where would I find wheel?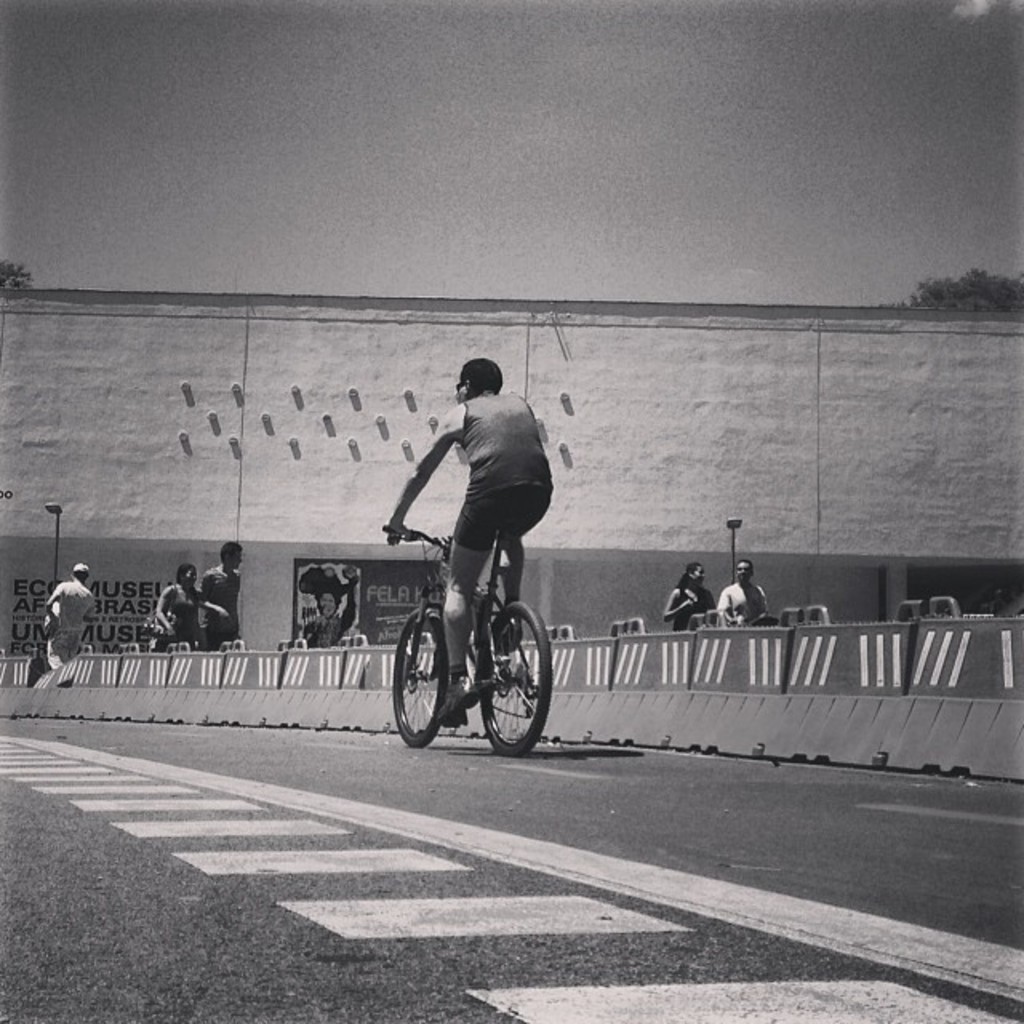
At 453,590,544,755.
